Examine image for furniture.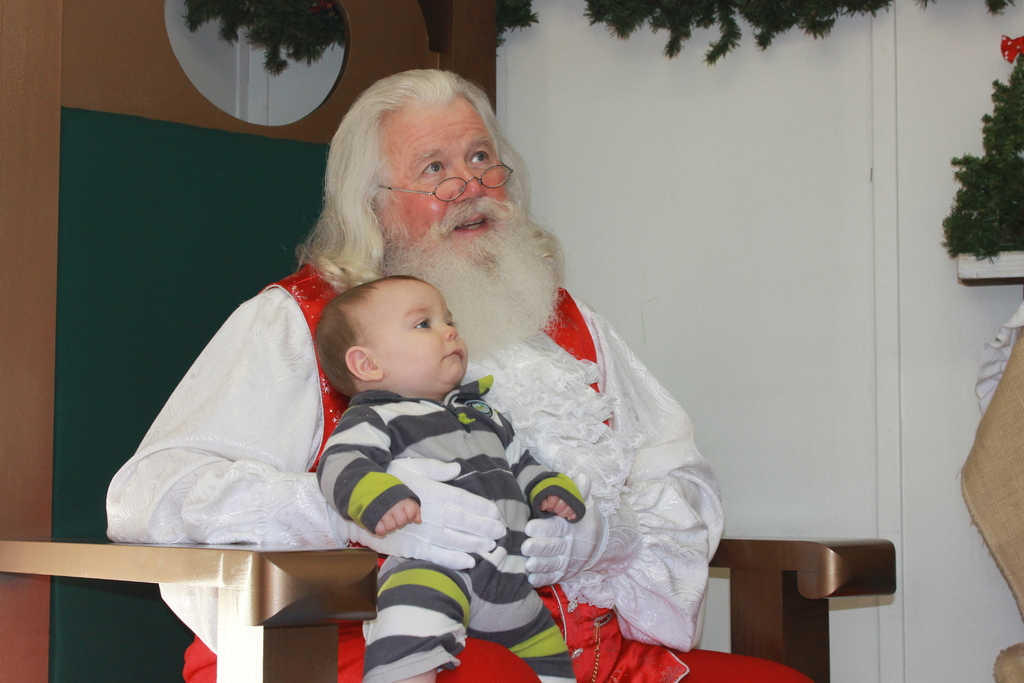
Examination result: crop(959, 298, 1023, 682).
